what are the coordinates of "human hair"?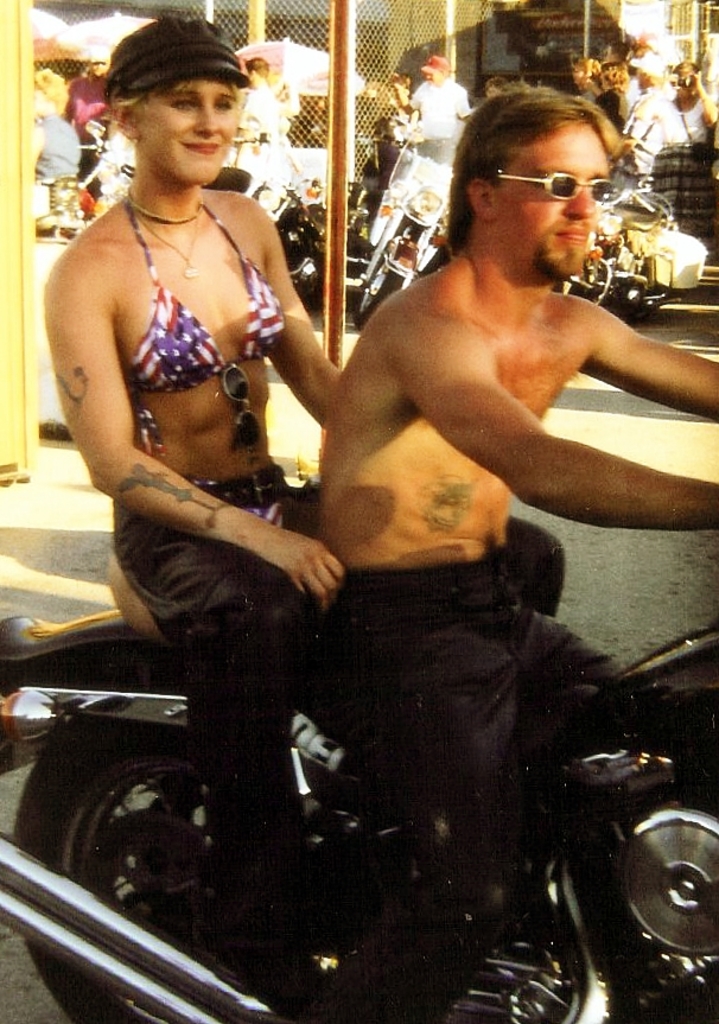
(left=438, top=79, right=630, bottom=240).
